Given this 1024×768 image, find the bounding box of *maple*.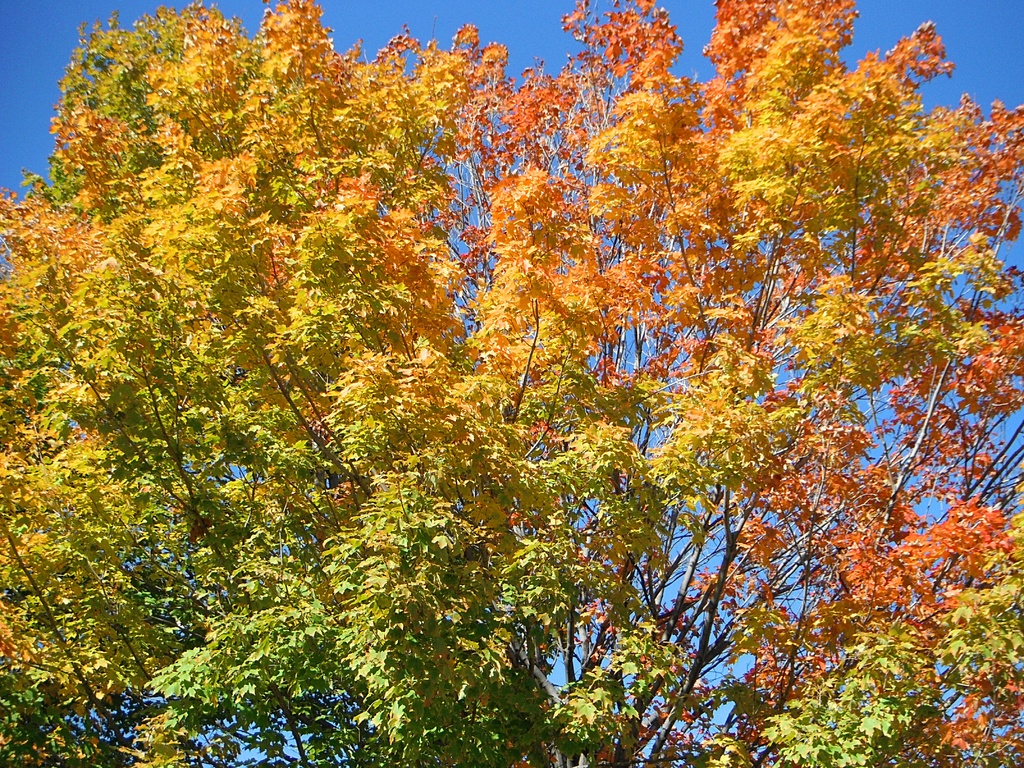
Rect(0, 0, 1023, 767).
